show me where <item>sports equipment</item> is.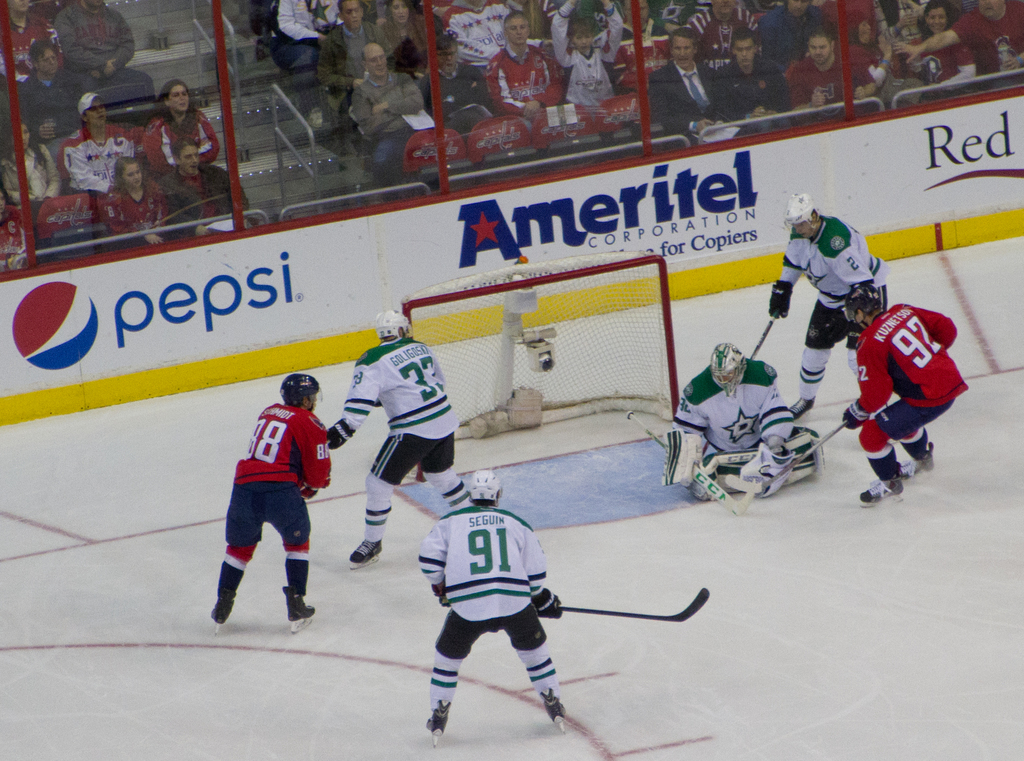
<item>sports equipment</item> is at region(209, 601, 230, 630).
